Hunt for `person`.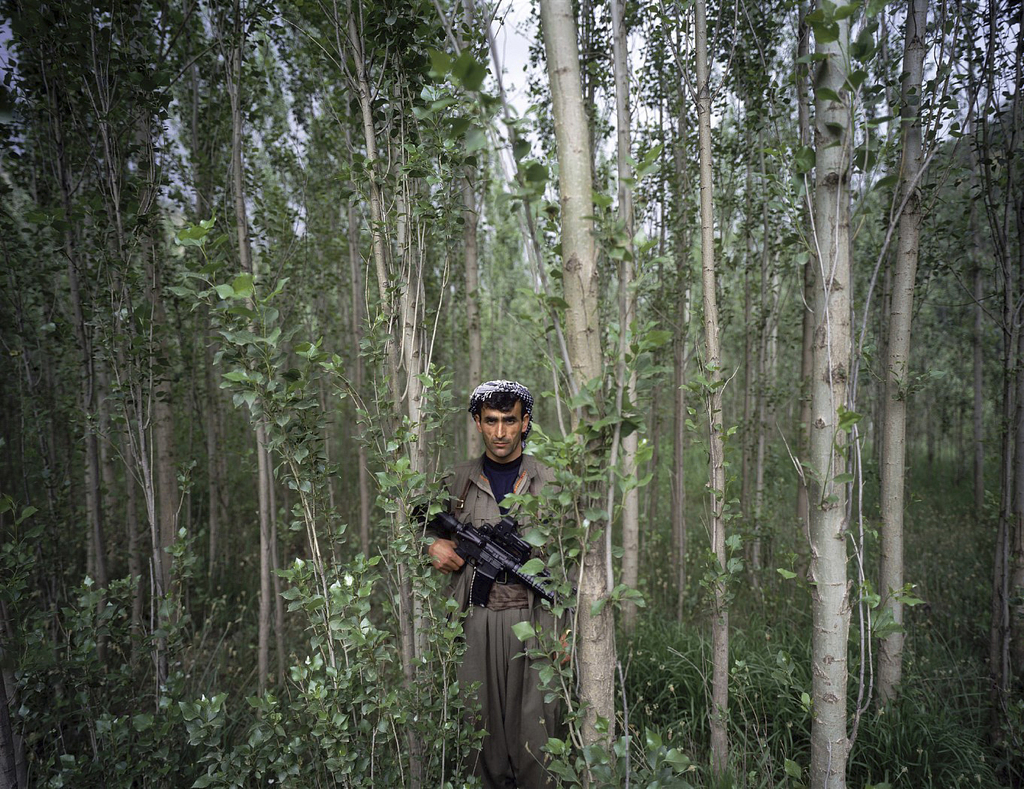
Hunted down at bbox=[434, 377, 556, 648].
